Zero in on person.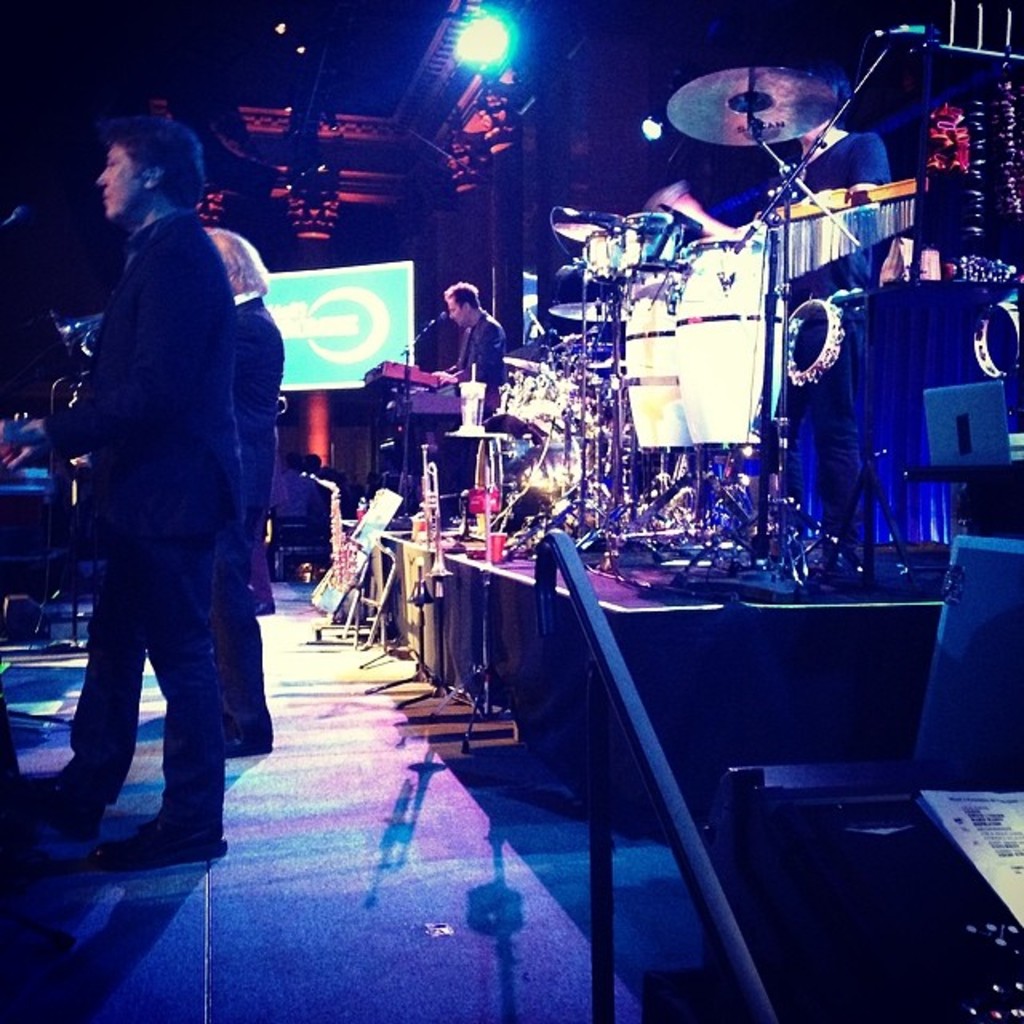
Zeroed in: locate(11, 131, 251, 866).
